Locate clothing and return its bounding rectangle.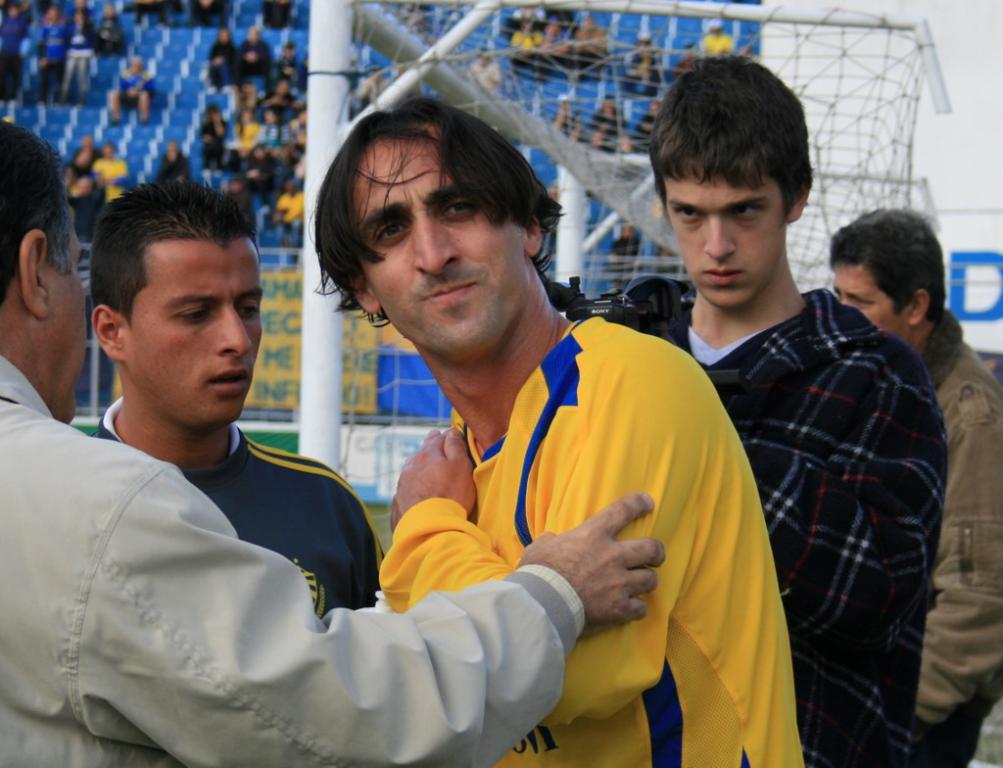
select_region(377, 308, 806, 764).
